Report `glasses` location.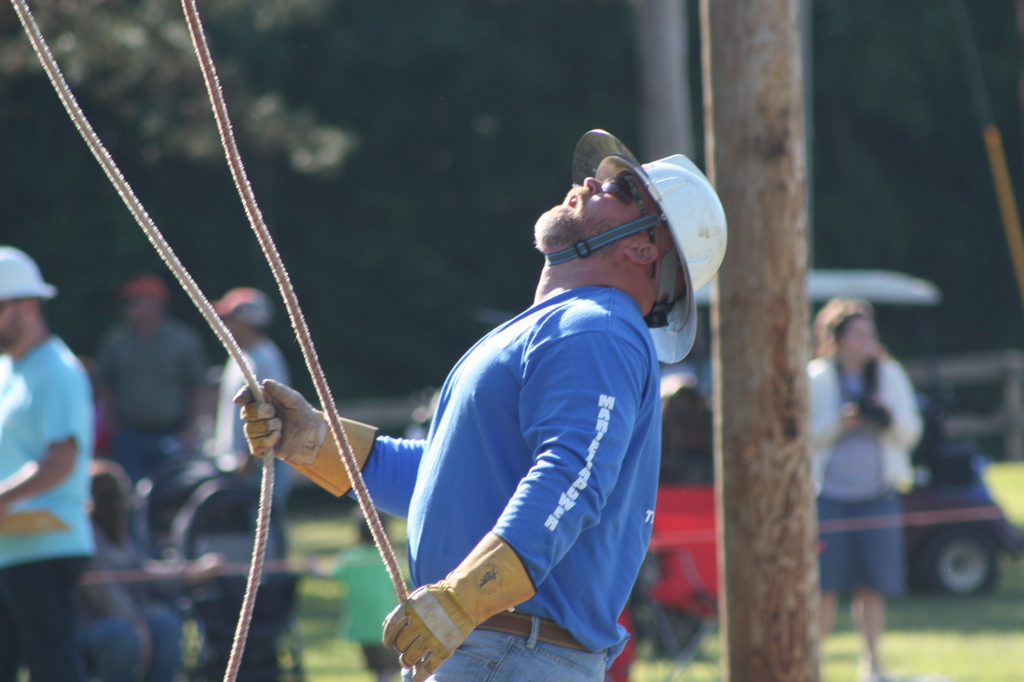
Report: box=[601, 172, 656, 277].
